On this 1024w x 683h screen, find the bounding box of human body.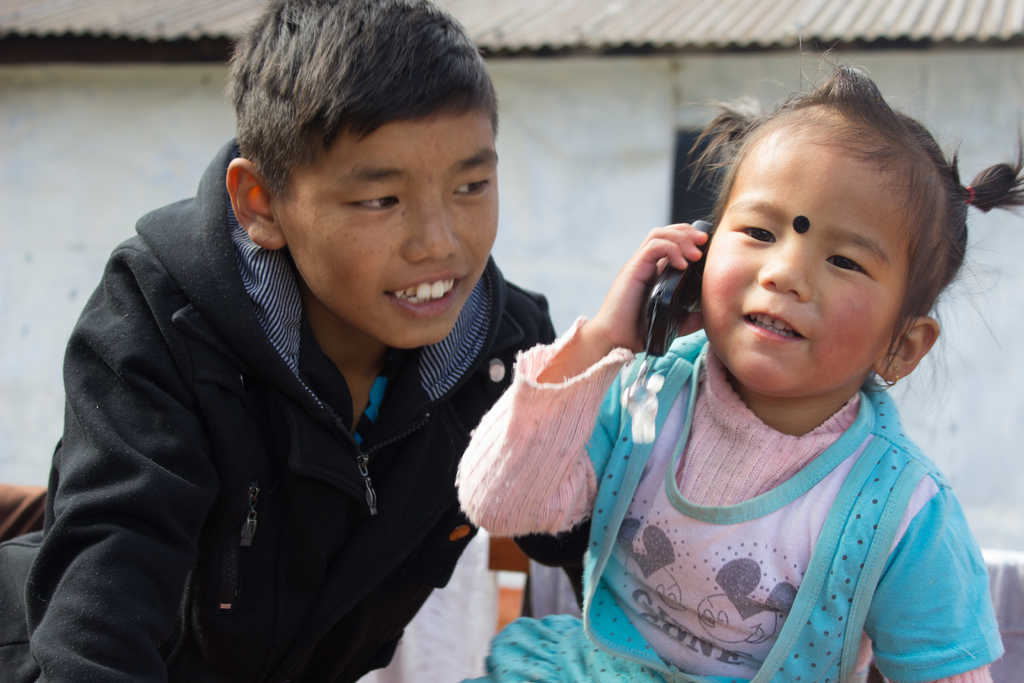
Bounding box: [0,0,559,679].
